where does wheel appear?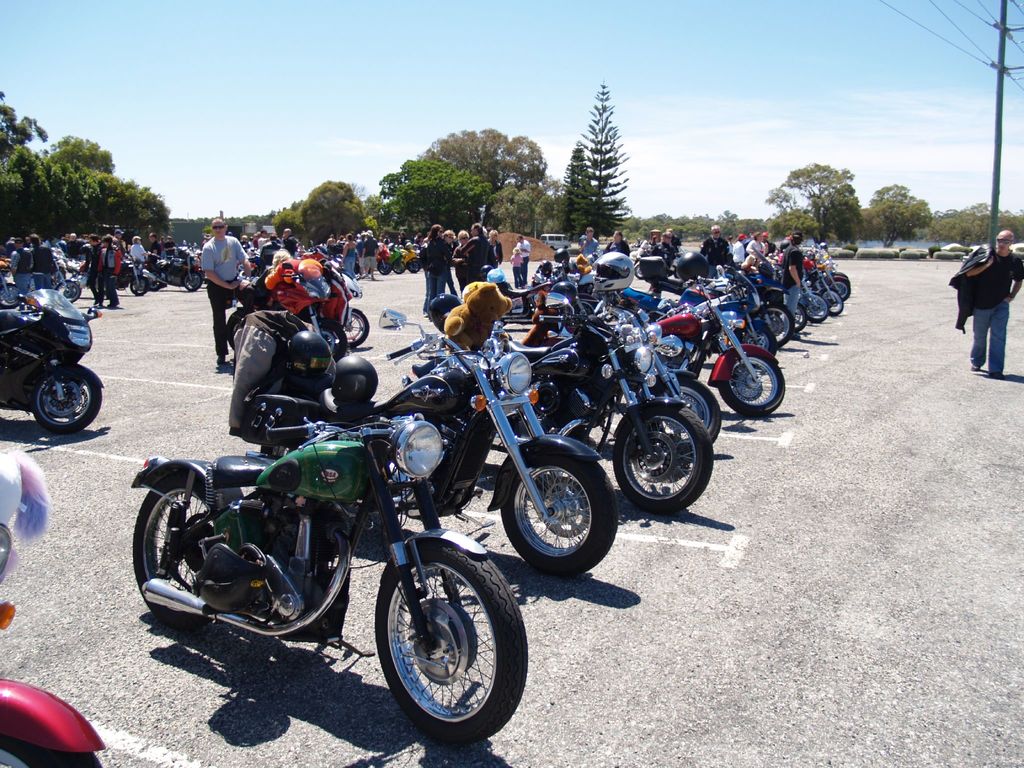
Appears at 607/406/715/523.
